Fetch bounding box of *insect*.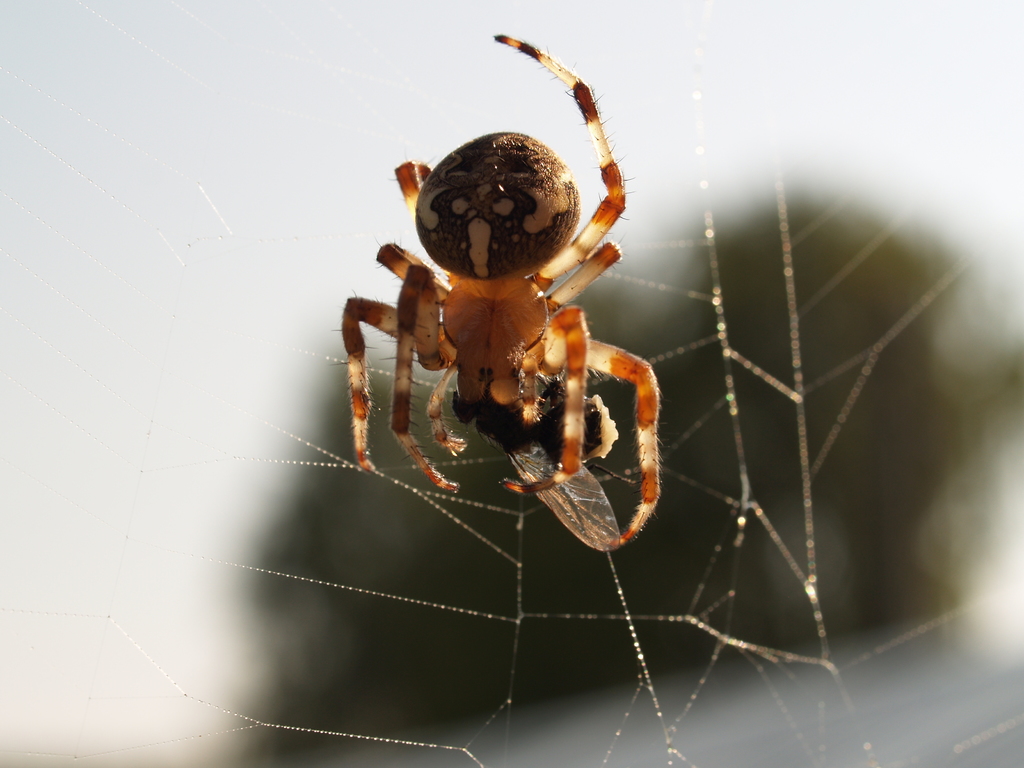
Bbox: [x1=333, y1=35, x2=657, y2=550].
